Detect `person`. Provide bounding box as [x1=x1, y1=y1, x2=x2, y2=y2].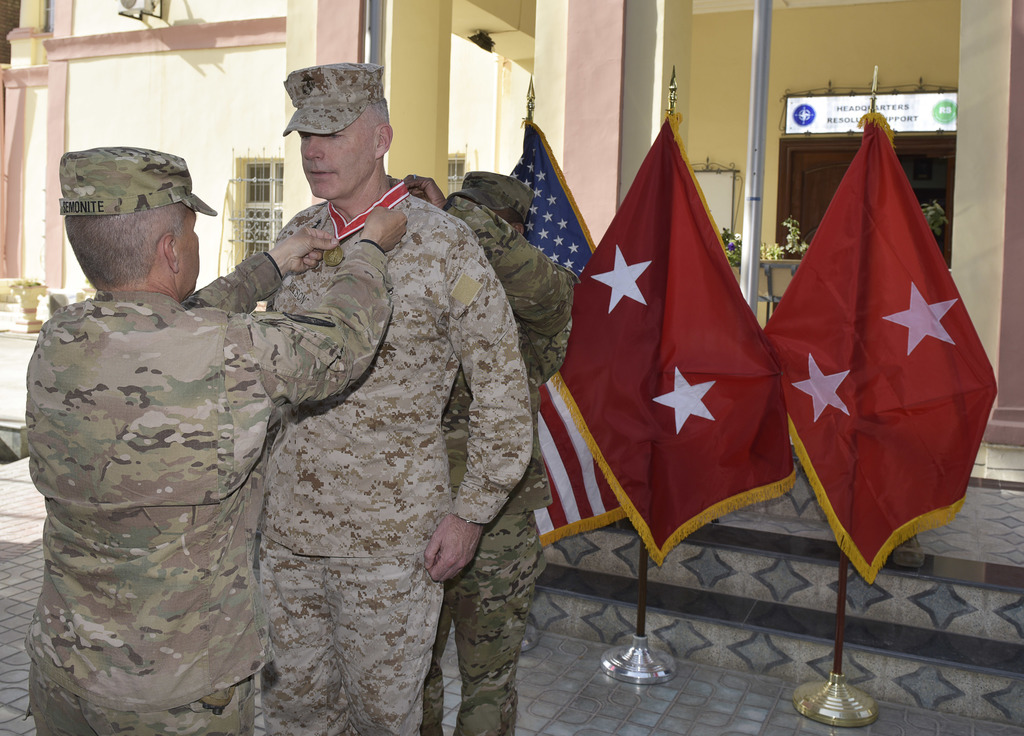
[x1=405, y1=169, x2=577, y2=735].
